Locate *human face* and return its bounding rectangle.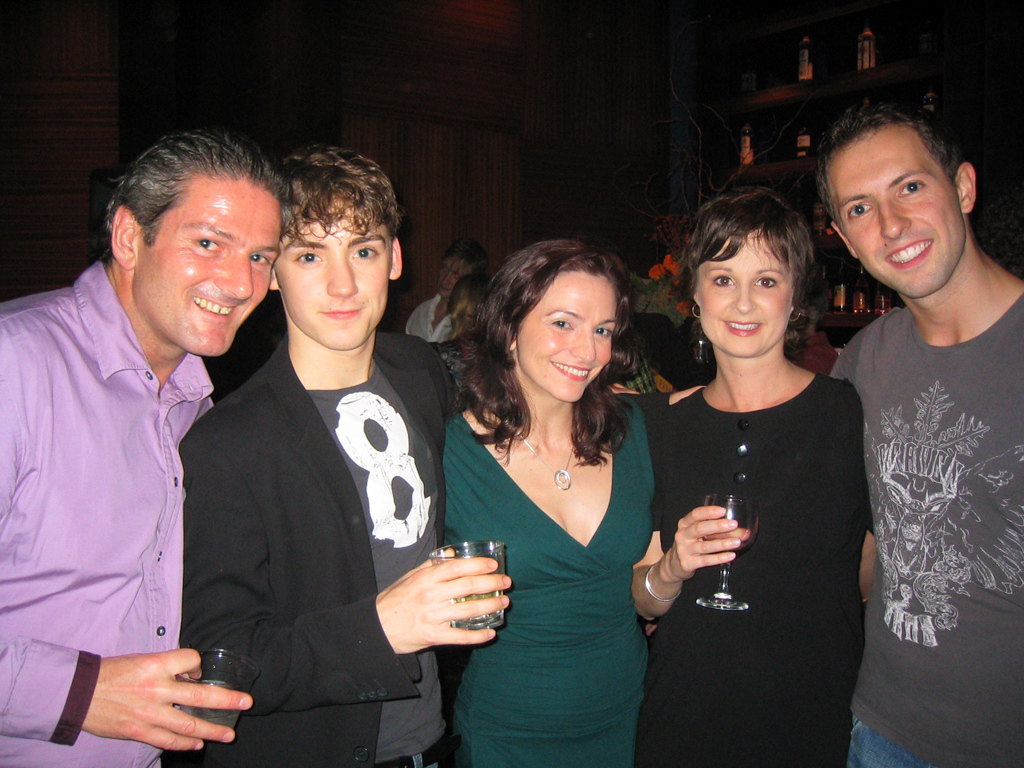
bbox=[517, 272, 611, 405].
